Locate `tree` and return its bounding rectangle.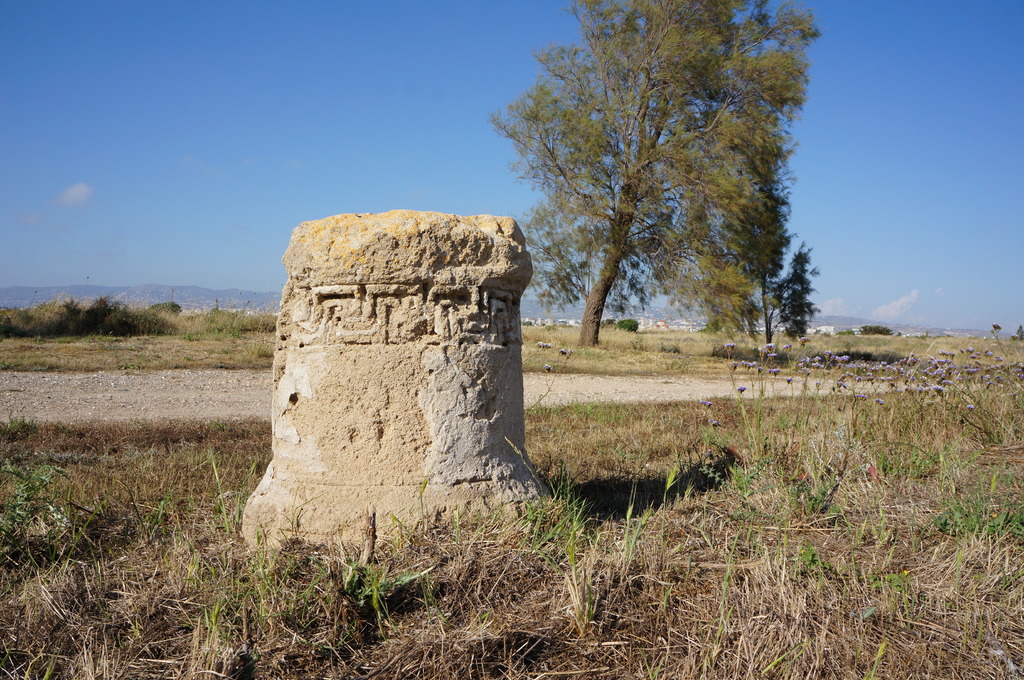
crop(149, 301, 184, 318).
